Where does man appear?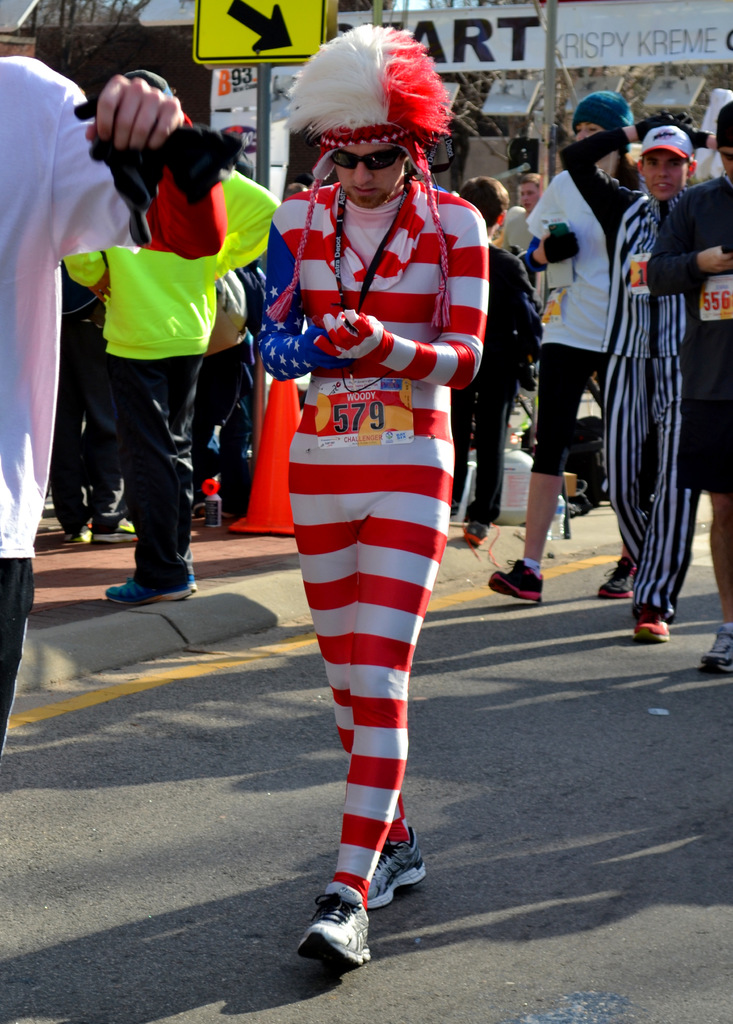
Appears at rect(477, 92, 646, 608).
